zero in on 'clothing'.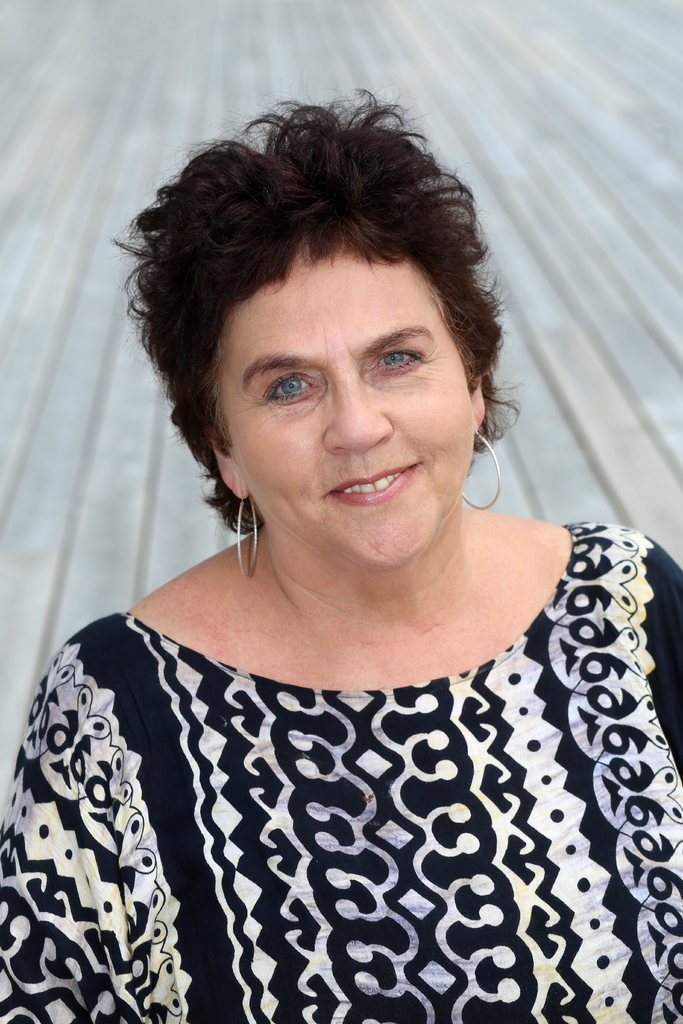
Zeroed in: box(0, 522, 682, 1023).
